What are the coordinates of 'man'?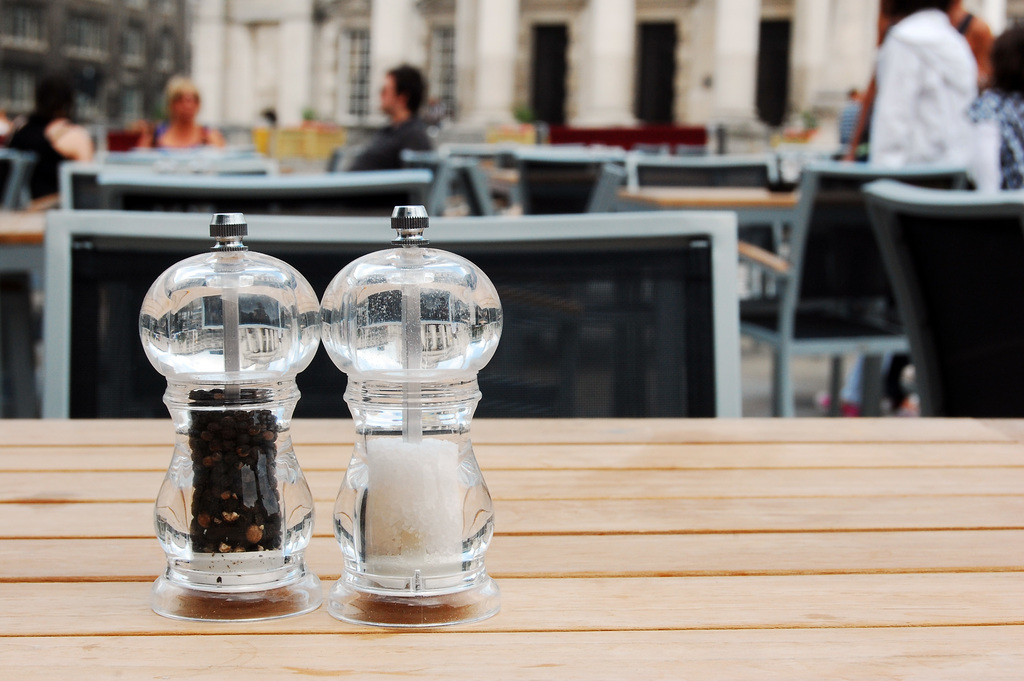
(332, 66, 458, 169).
